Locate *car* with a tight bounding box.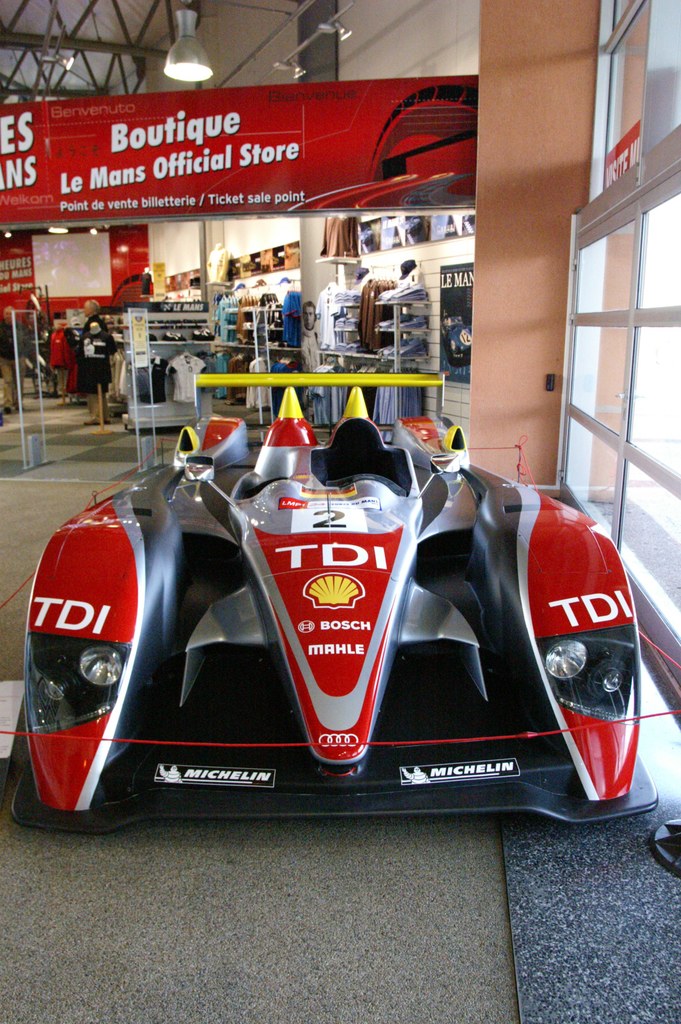
[left=15, top=305, right=678, bottom=849].
